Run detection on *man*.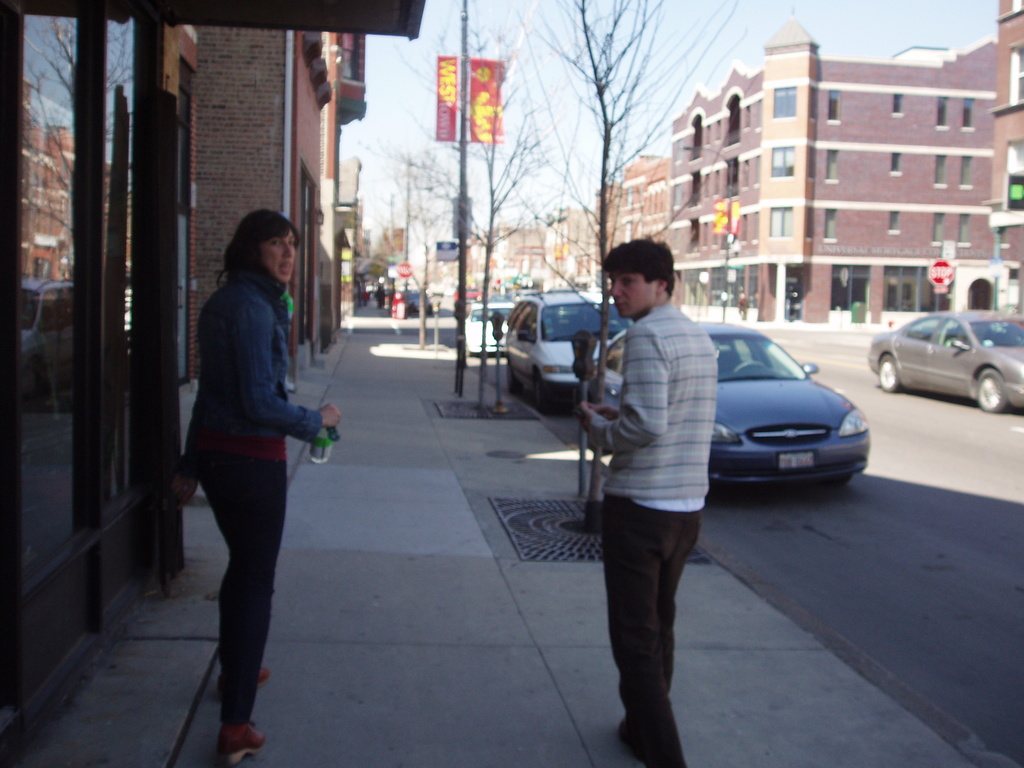
Result: [x1=578, y1=228, x2=741, y2=742].
